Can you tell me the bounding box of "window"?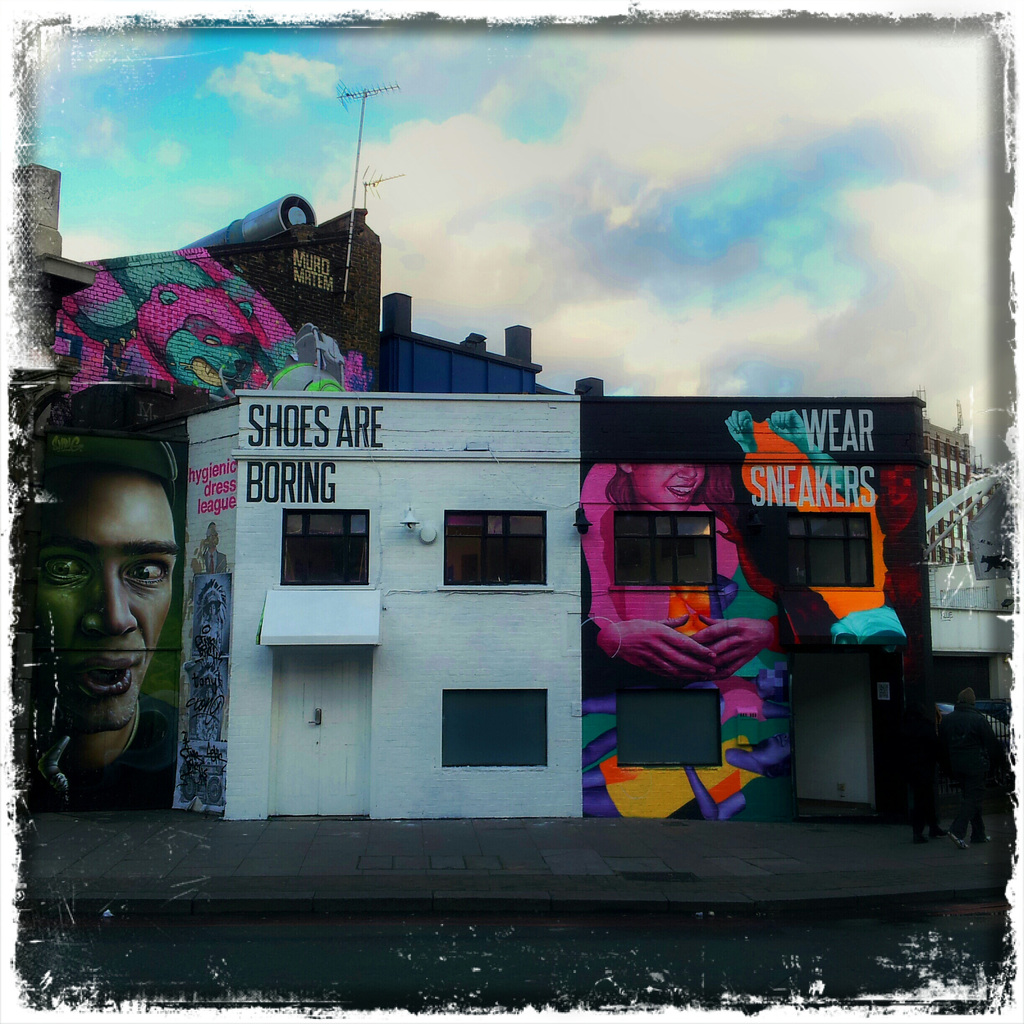
x1=443, y1=509, x2=557, y2=596.
